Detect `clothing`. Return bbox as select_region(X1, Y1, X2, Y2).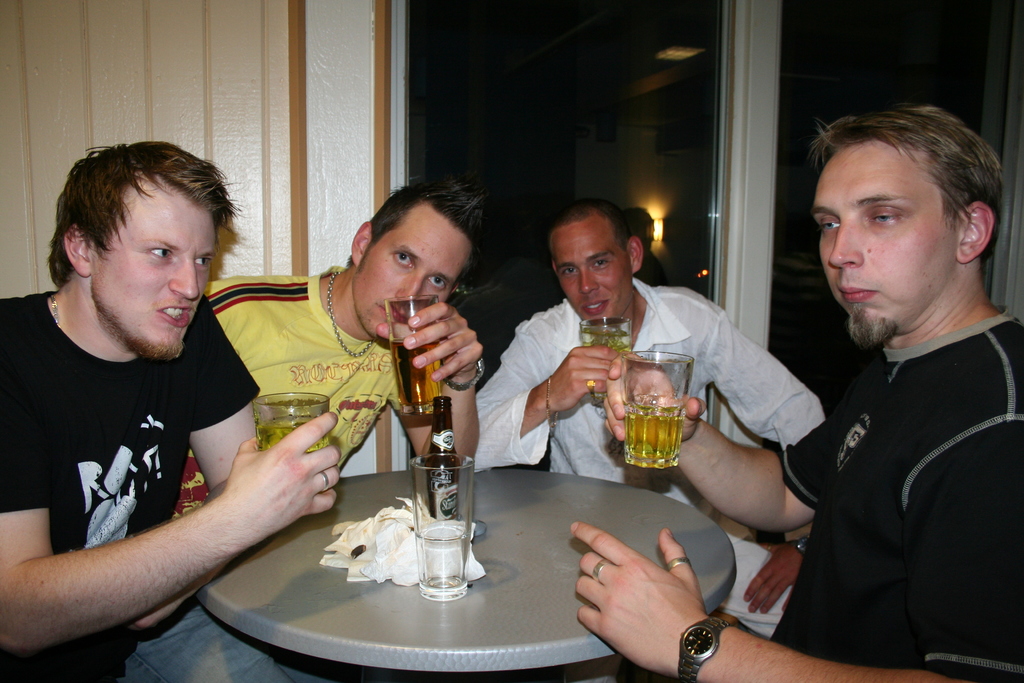
select_region(168, 262, 404, 521).
